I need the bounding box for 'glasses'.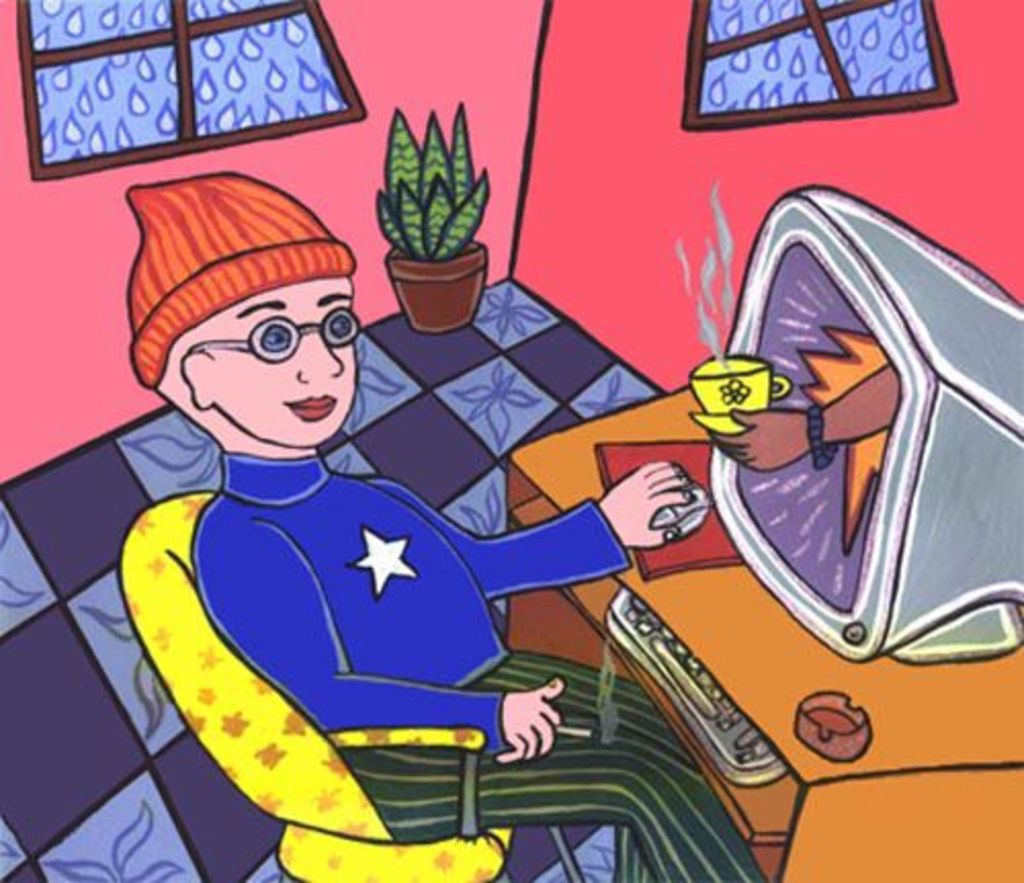
Here it is: <region>186, 311, 365, 377</region>.
